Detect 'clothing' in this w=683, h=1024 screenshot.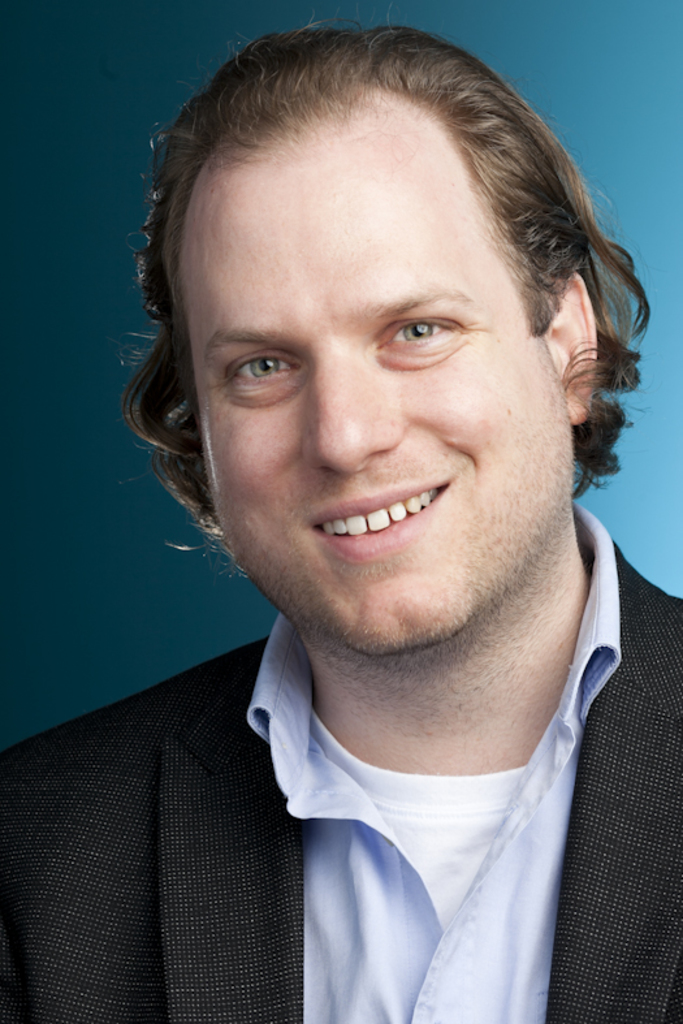
Detection: crop(0, 500, 682, 1023).
